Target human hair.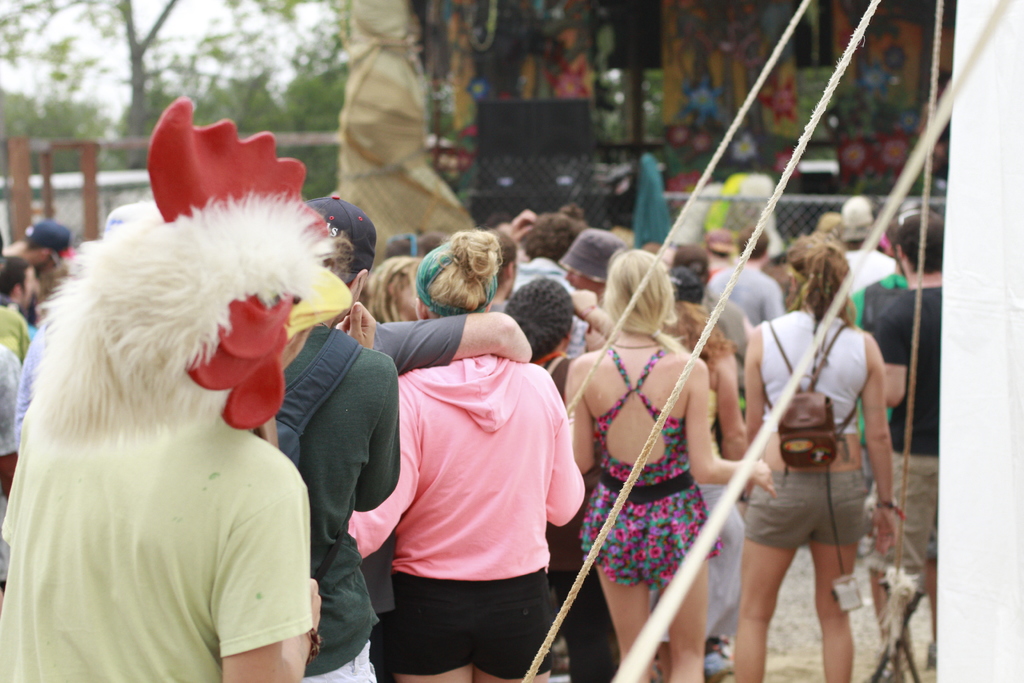
Target region: pyautogui.locateOnScreen(600, 247, 684, 359).
